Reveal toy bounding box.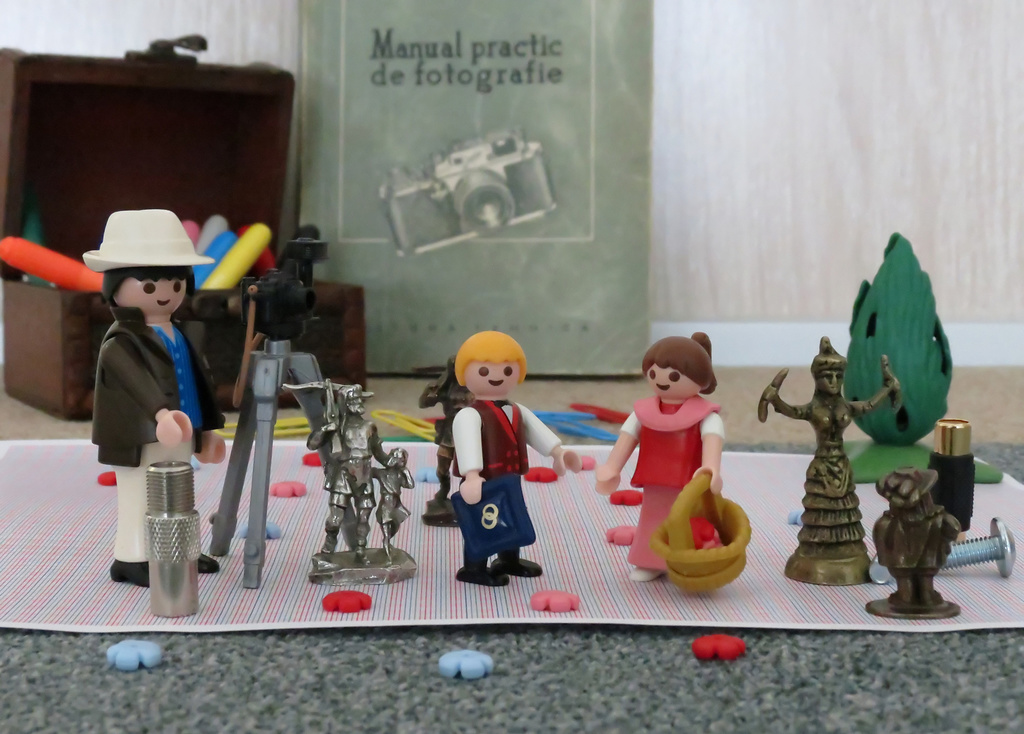
Revealed: box(105, 642, 170, 668).
